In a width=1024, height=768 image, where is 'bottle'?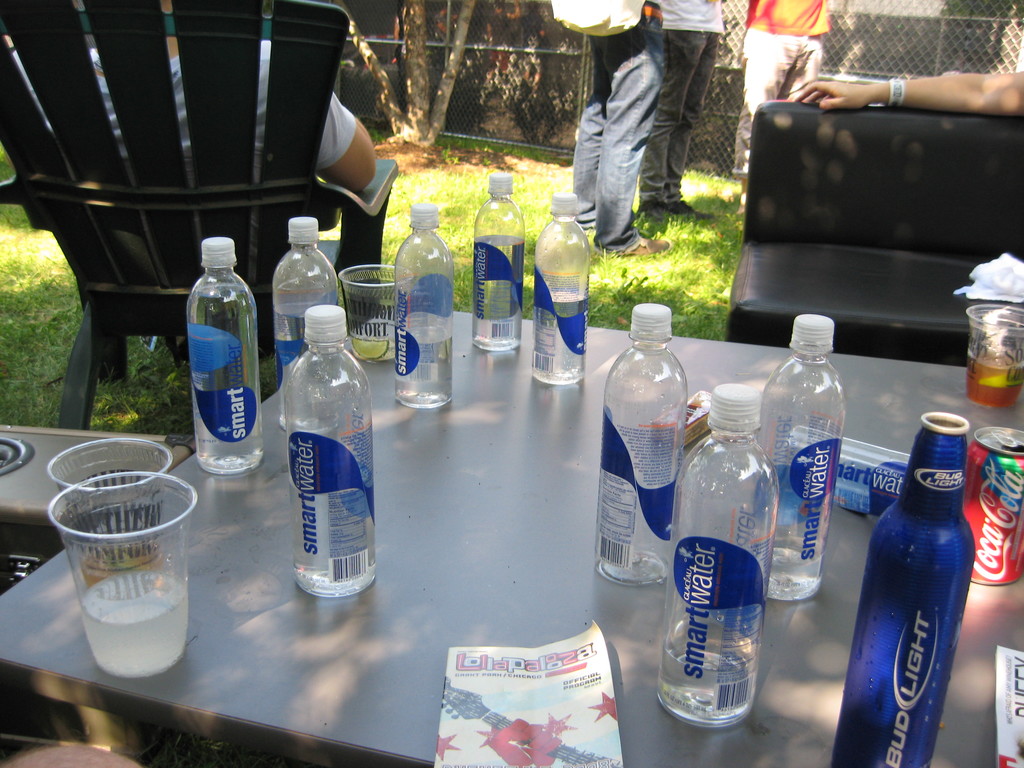
749:308:849:593.
